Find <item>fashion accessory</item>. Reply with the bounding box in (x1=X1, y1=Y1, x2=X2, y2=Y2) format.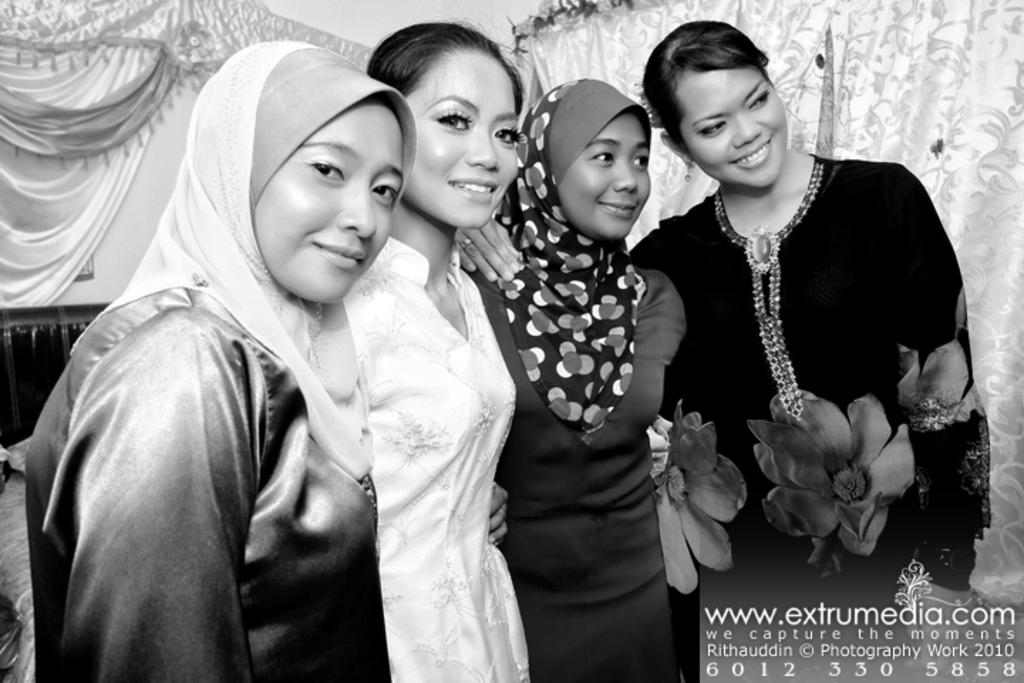
(x1=742, y1=221, x2=781, y2=280).
